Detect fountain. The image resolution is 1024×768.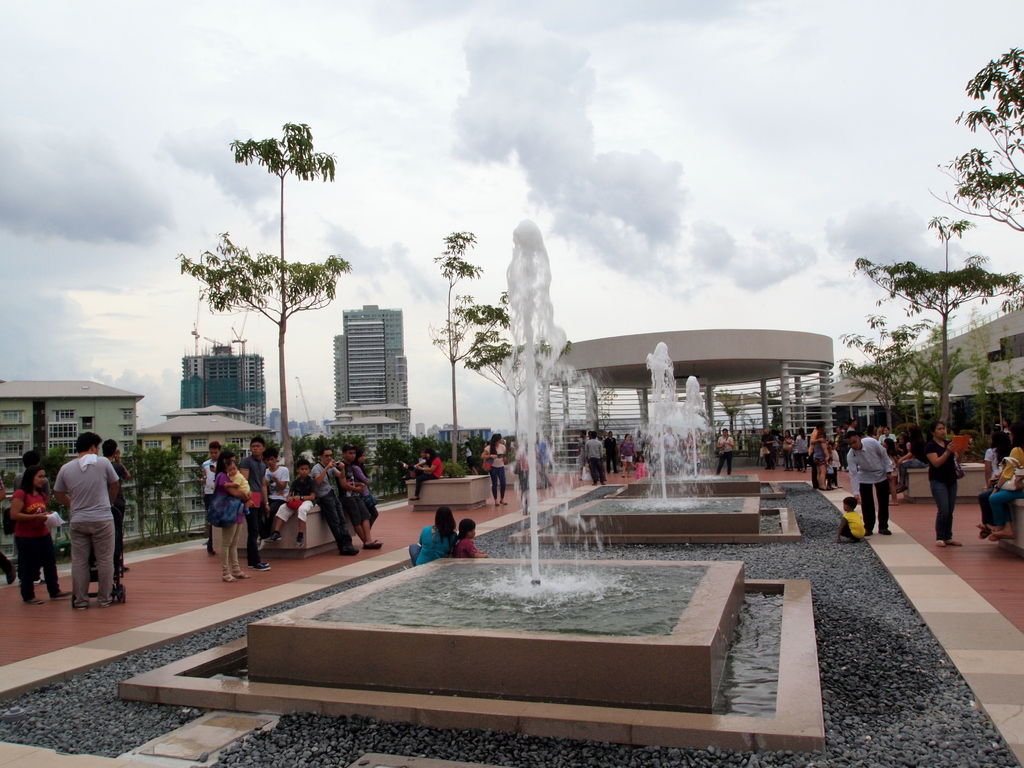
detection(118, 216, 829, 760).
